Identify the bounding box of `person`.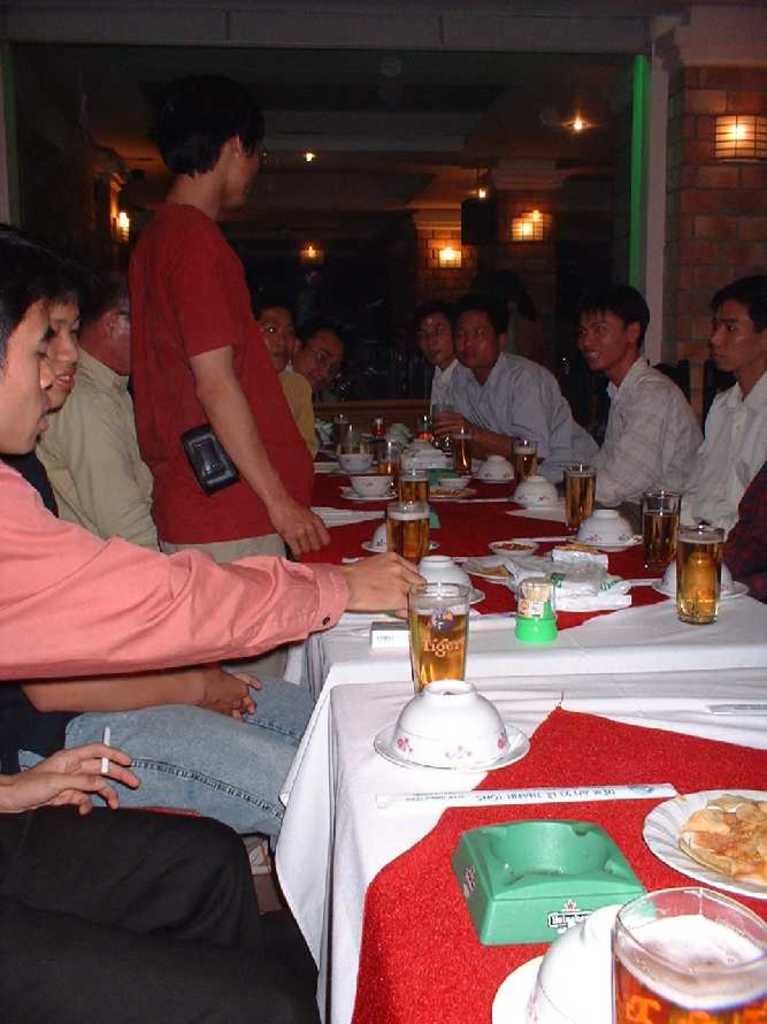
[left=284, top=323, right=351, bottom=389].
